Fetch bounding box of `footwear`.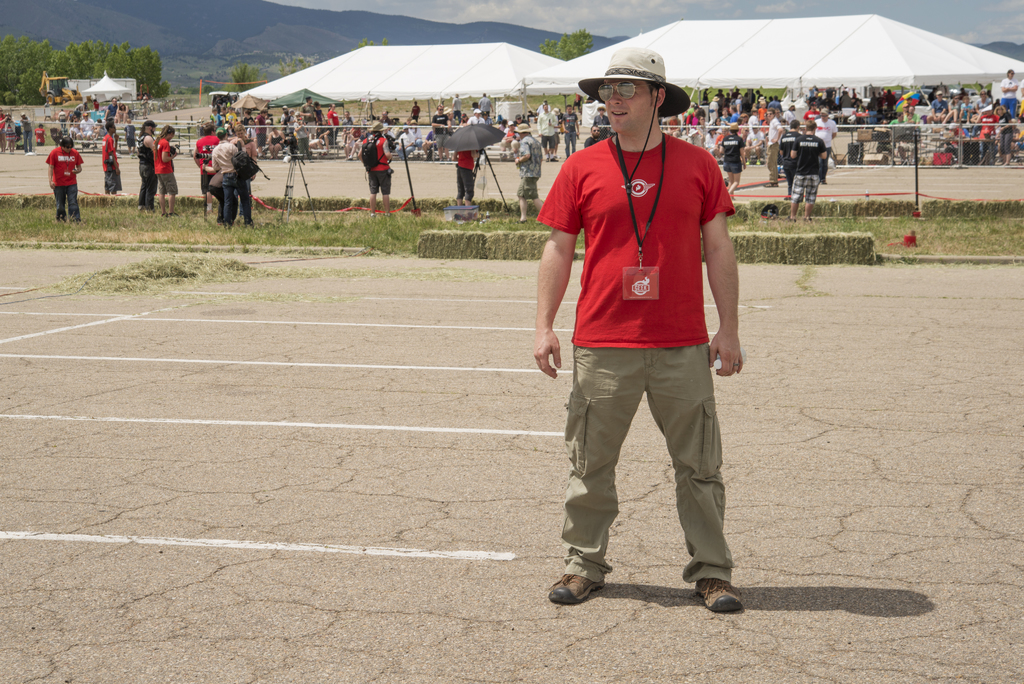
Bbox: l=266, t=156, r=270, b=157.
